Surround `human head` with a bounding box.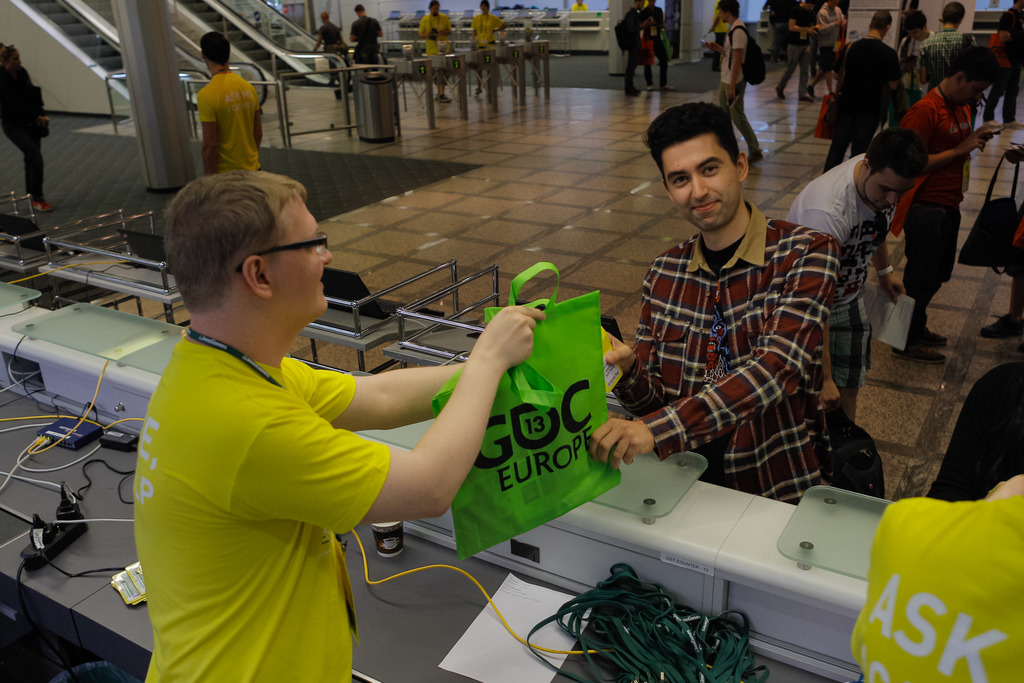
(x1=870, y1=10, x2=893, y2=33).
